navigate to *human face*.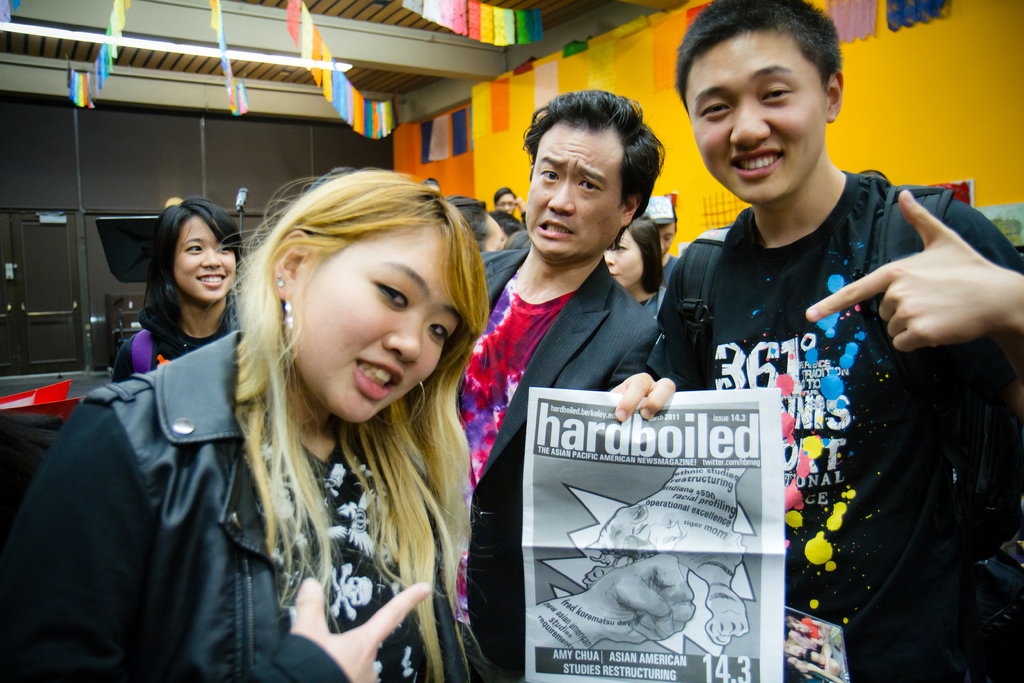
Navigation target: 680 38 827 202.
